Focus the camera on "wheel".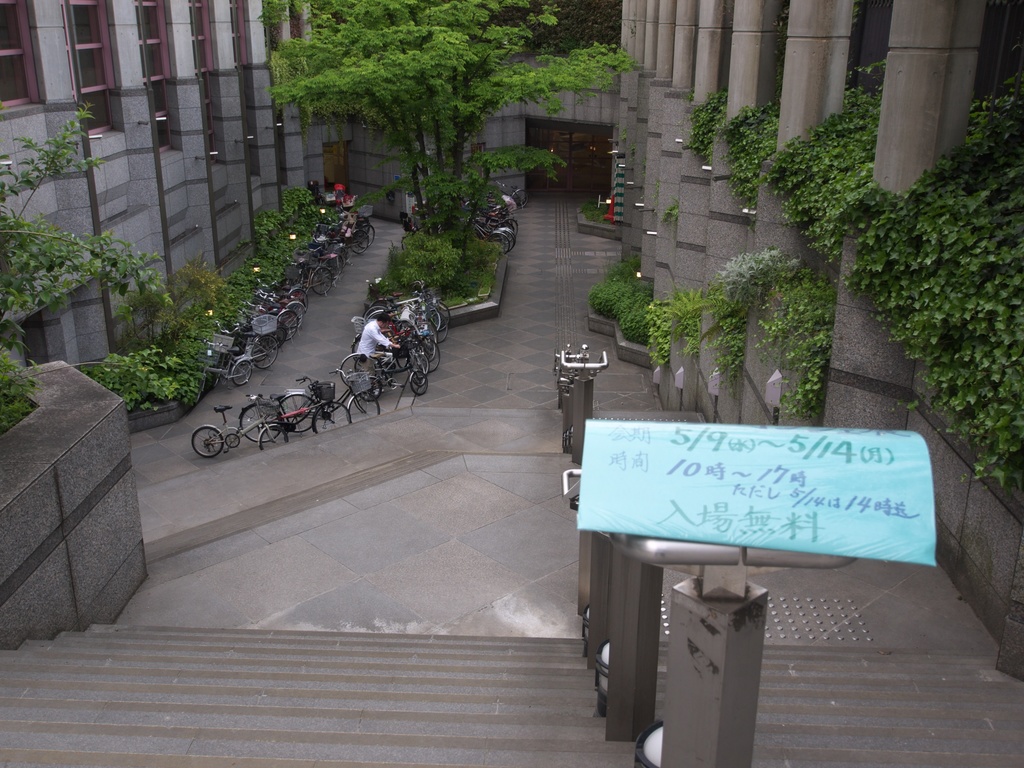
Focus region: {"left": 356, "top": 227, "right": 380, "bottom": 247}.
